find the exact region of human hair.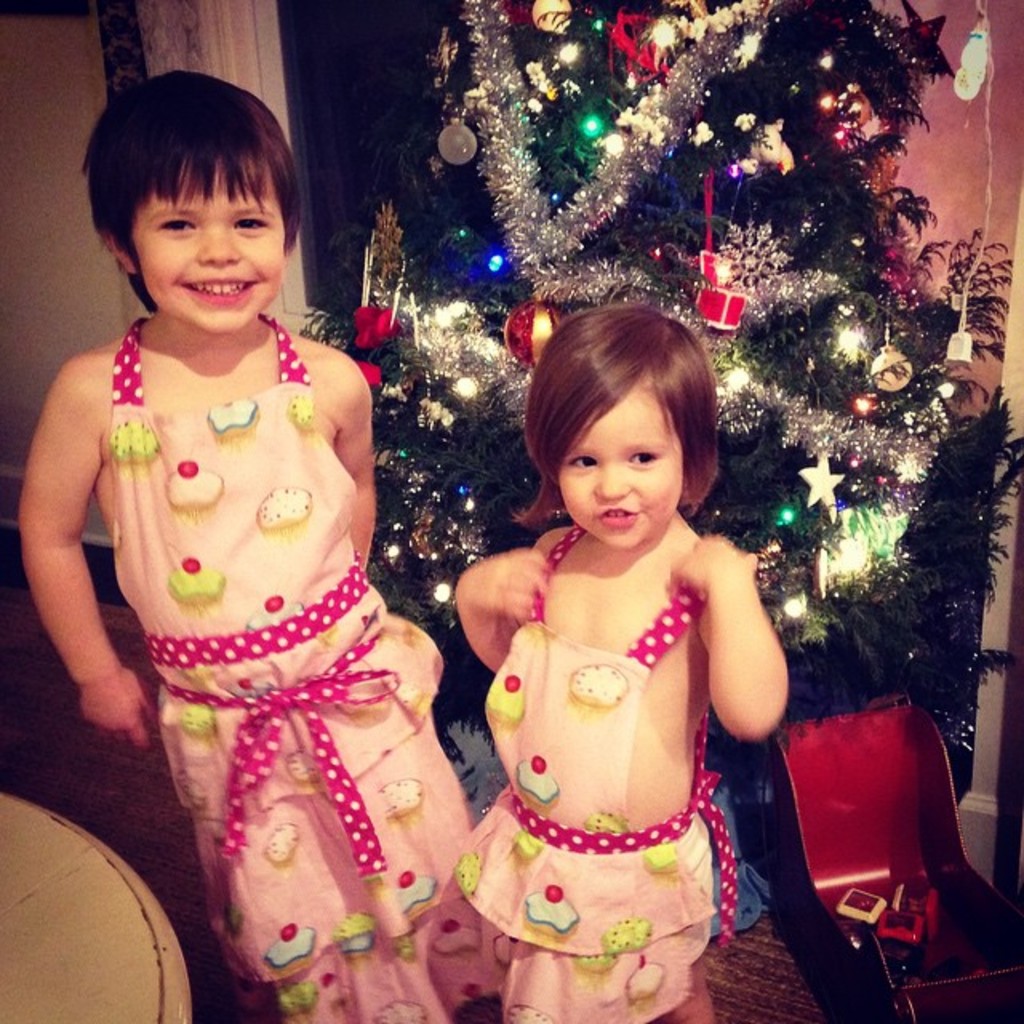
Exact region: [507, 301, 722, 526].
